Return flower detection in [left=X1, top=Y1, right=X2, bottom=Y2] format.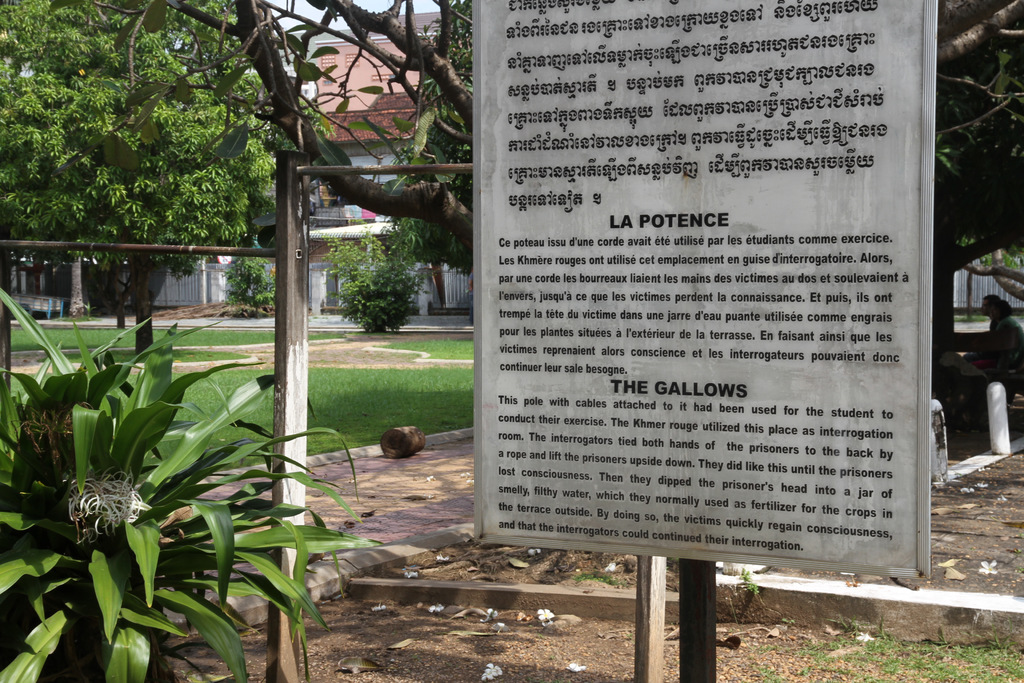
[left=67, top=465, right=156, bottom=536].
